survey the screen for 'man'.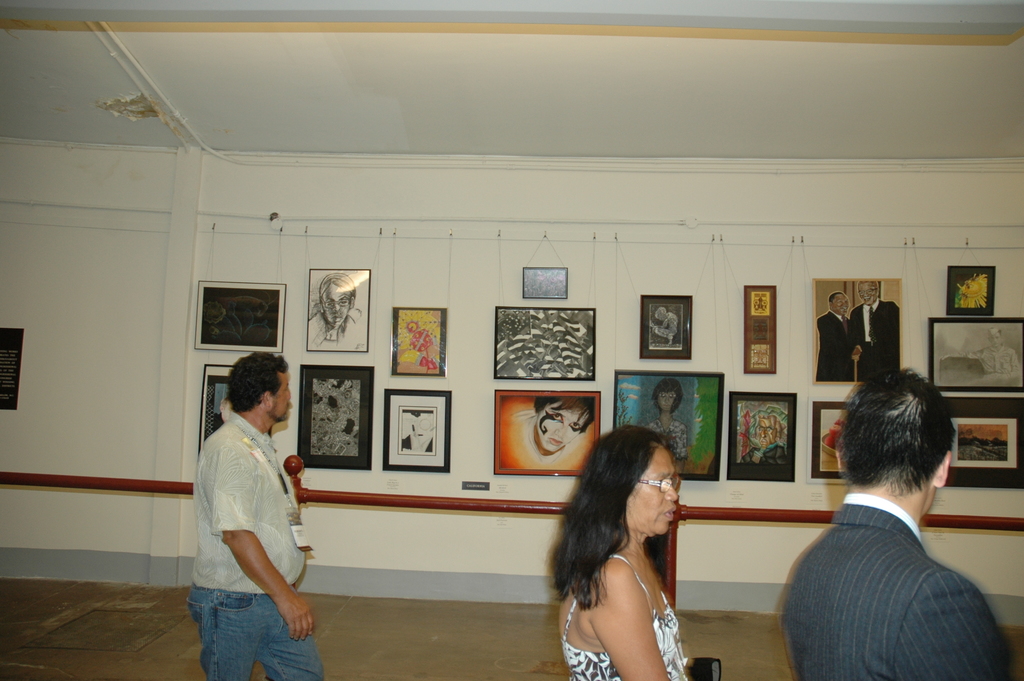
Survey found: bbox=[307, 265, 376, 352].
